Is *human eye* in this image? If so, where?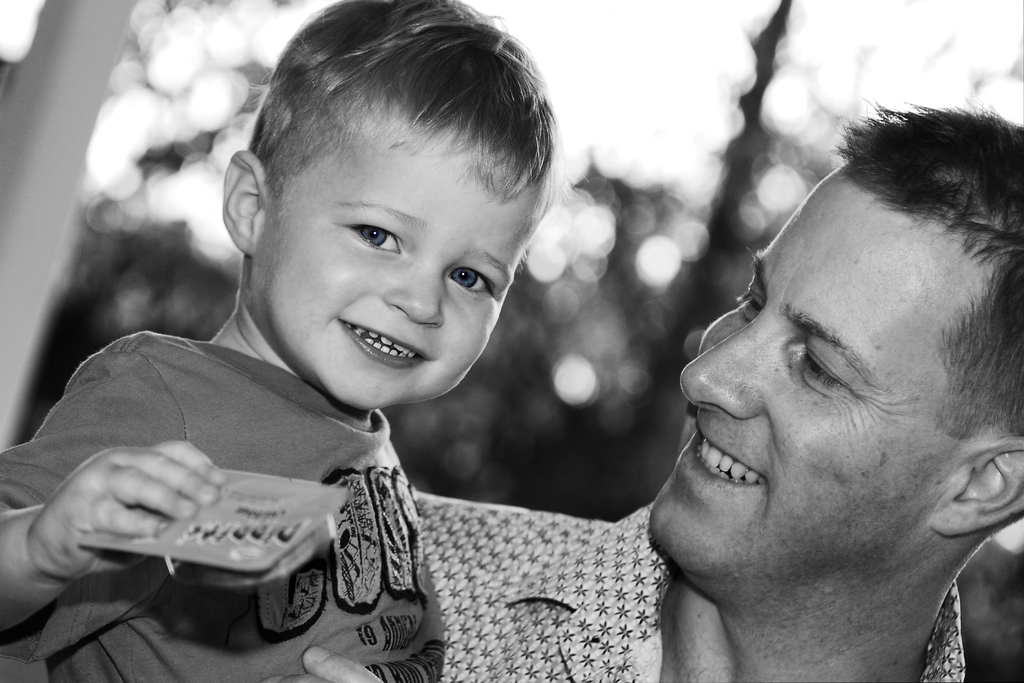
Yes, at pyautogui.locateOnScreen(798, 349, 851, 393).
